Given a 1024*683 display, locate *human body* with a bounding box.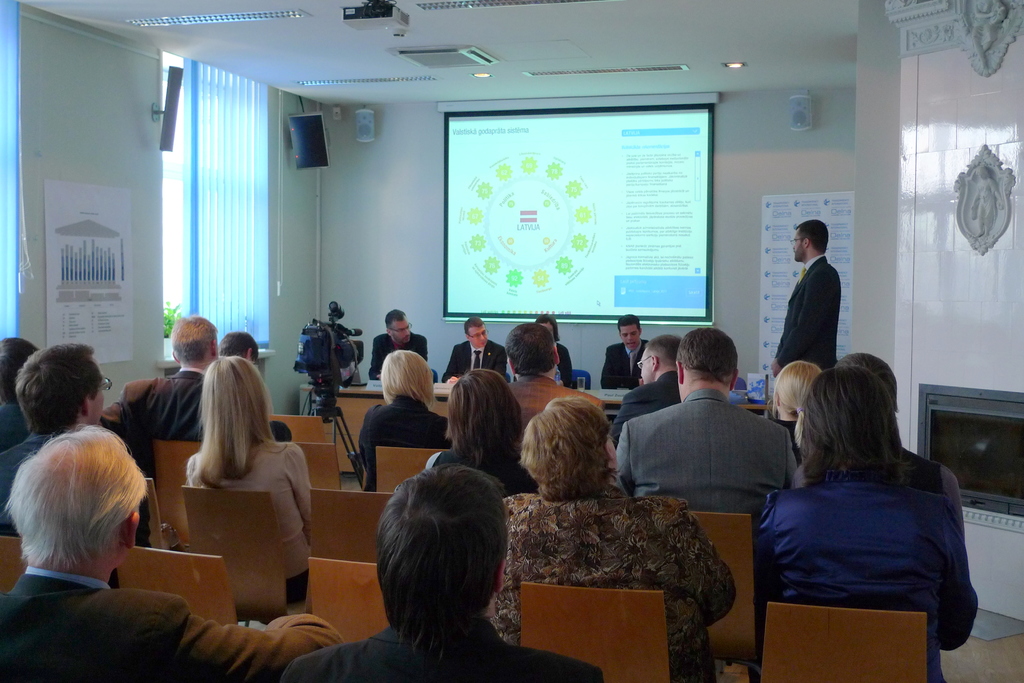
Located: 359, 401, 435, 488.
